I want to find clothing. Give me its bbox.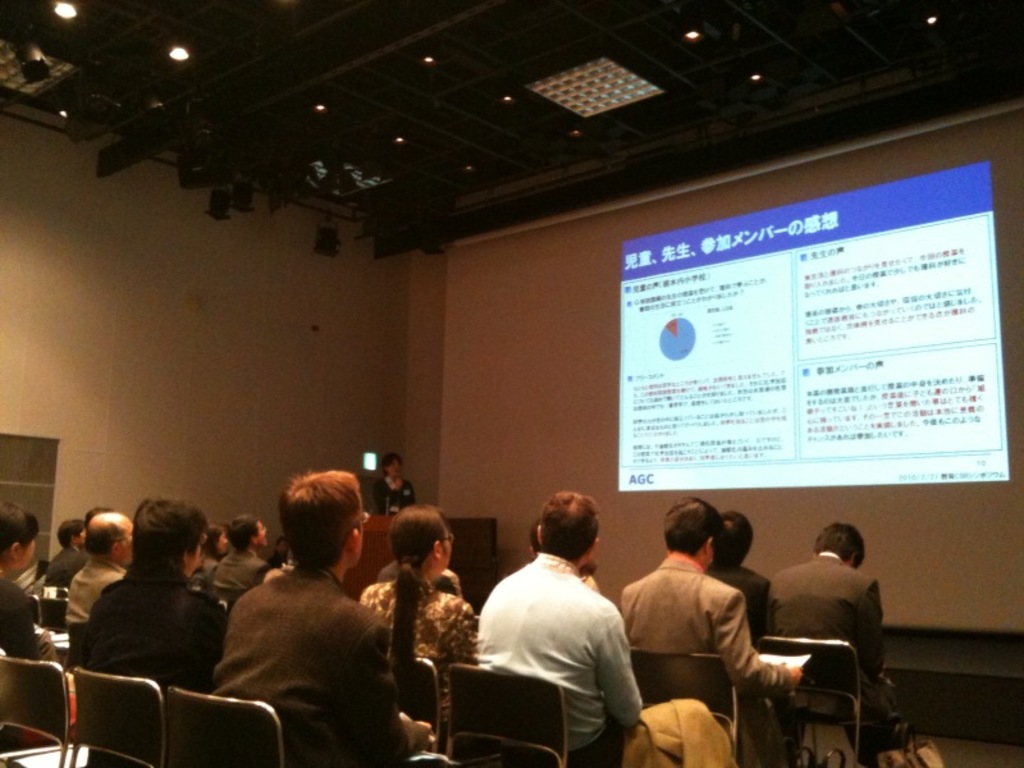
x1=59, y1=553, x2=124, y2=639.
